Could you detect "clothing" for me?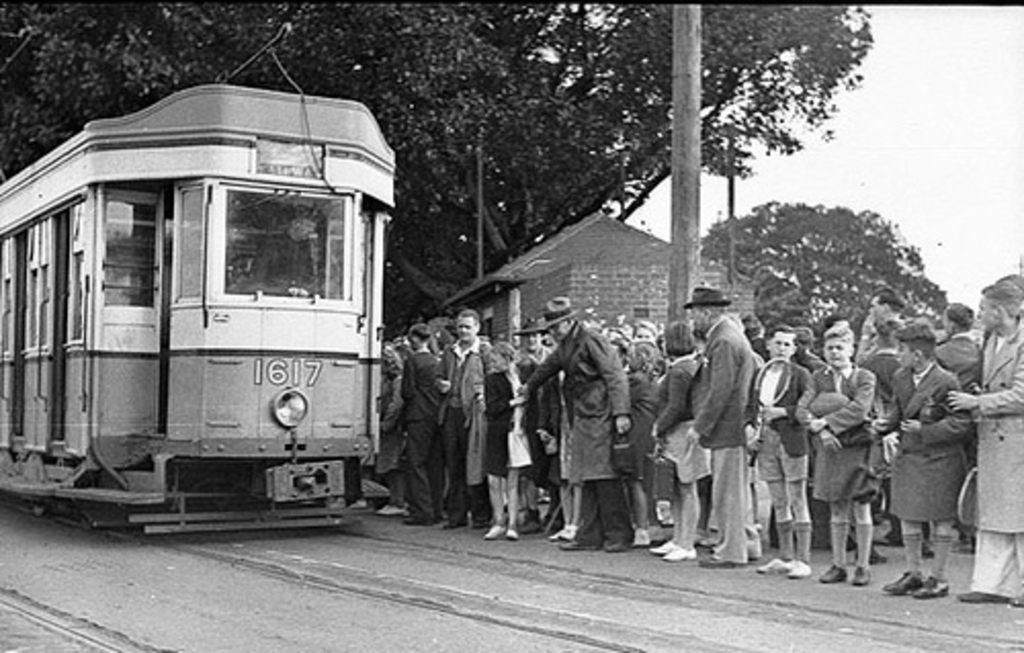
Detection result: [395, 348, 453, 510].
